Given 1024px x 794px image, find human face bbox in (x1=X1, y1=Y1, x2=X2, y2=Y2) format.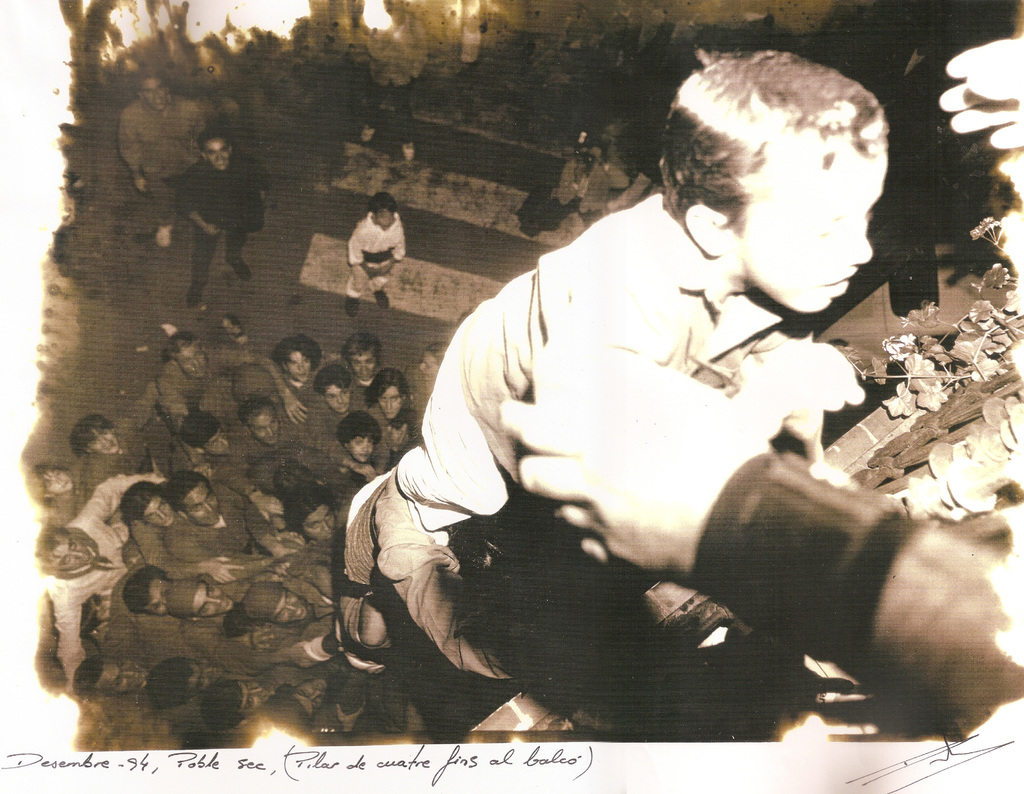
(x1=374, y1=206, x2=394, y2=231).
